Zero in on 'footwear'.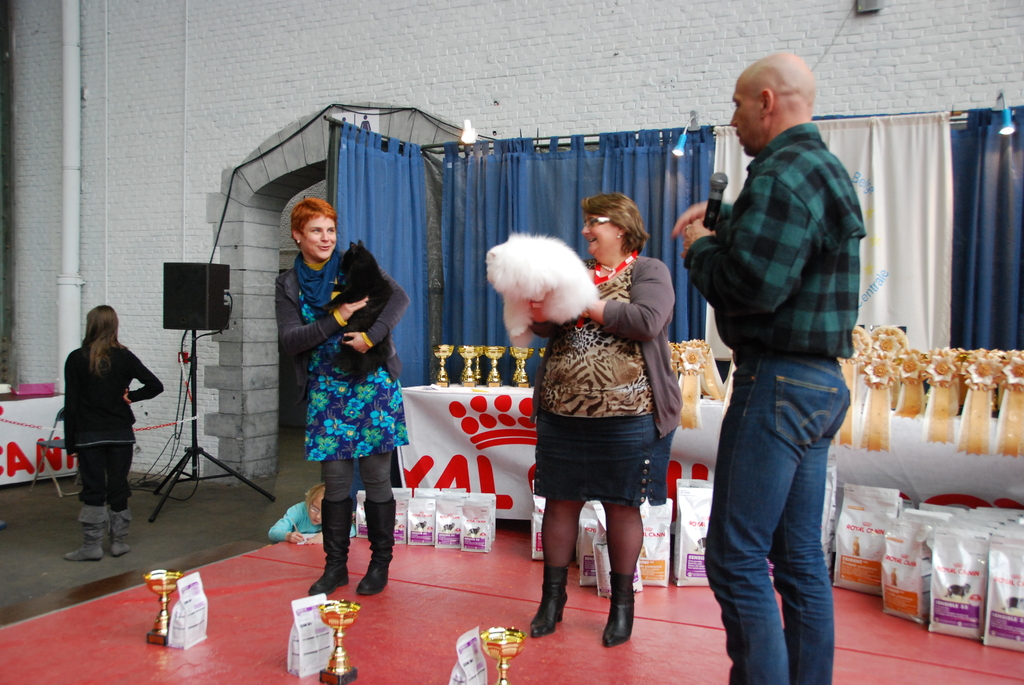
Zeroed in: locate(109, 510, 132, 557).
